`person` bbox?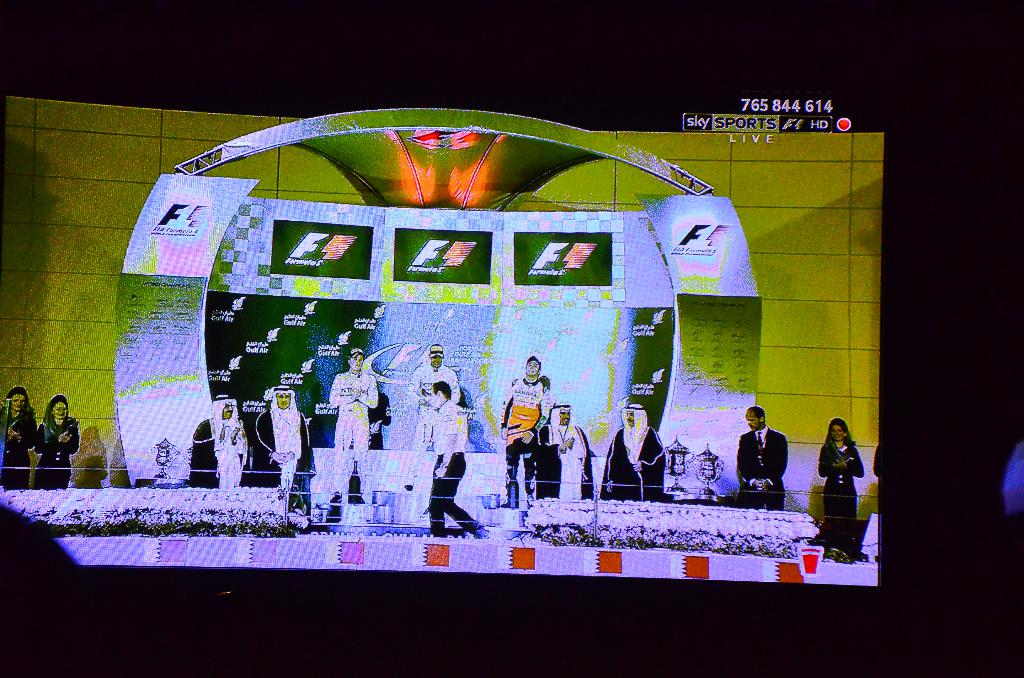
<box>325,349,378,505</box>
